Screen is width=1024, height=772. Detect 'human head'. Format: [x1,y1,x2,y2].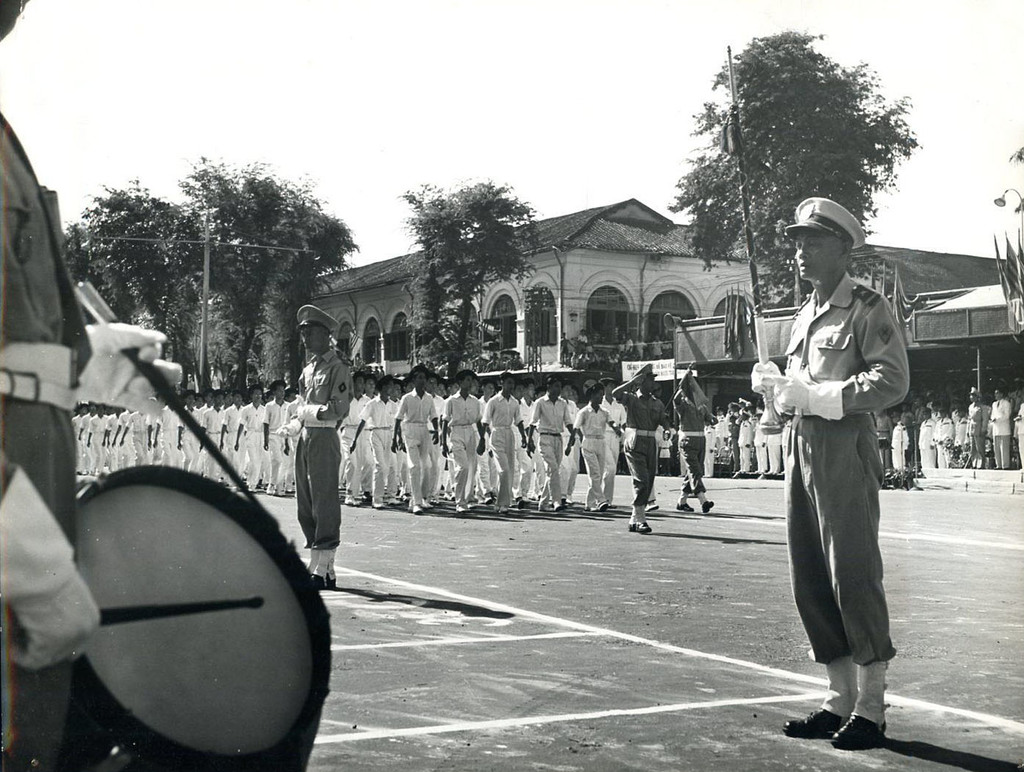
[410,369,426,392].
